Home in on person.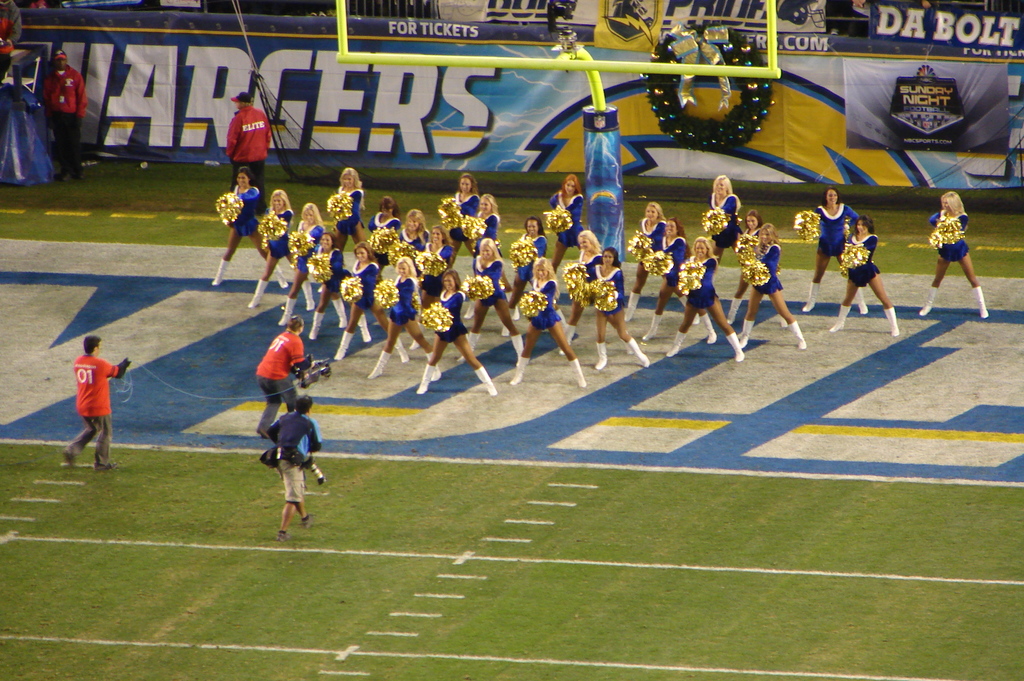
Homed in at left=737, top=220, right=808, bottom=351.
